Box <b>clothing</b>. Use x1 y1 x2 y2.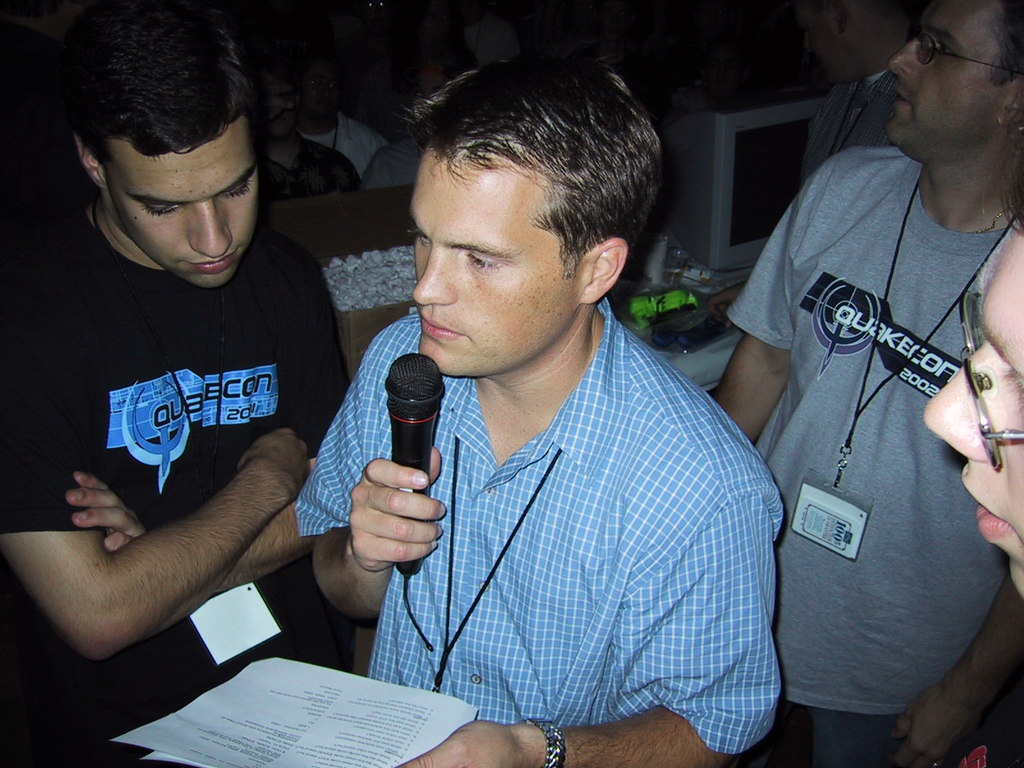
746 85 999 737.
